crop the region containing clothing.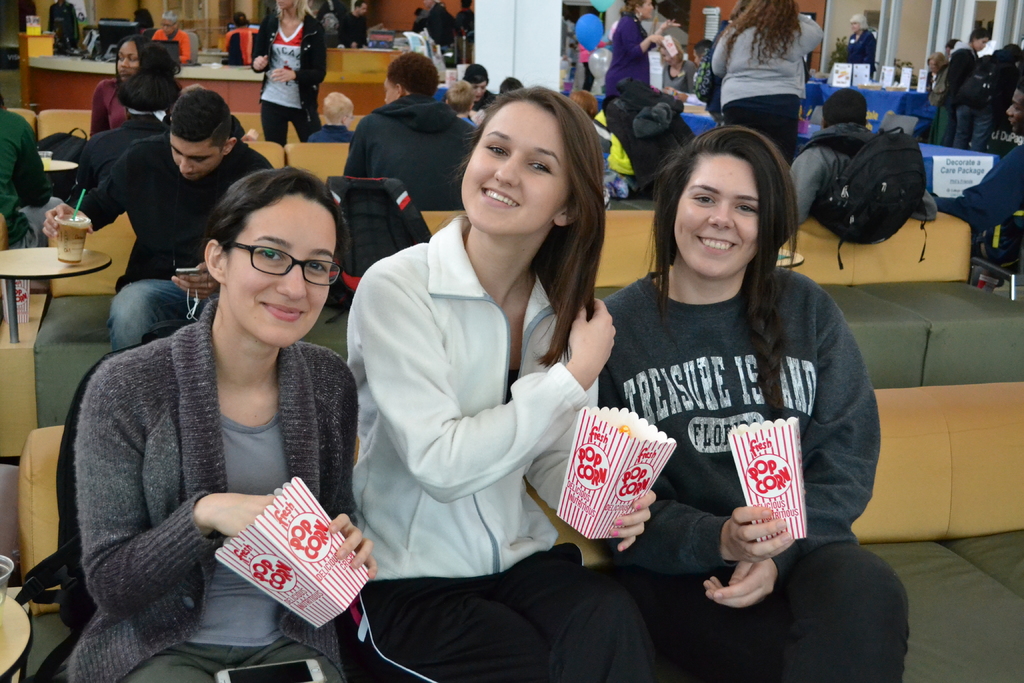
Crop region: {"x1": 457, "y1": 13, "x2": 476, "y2": 42}.
